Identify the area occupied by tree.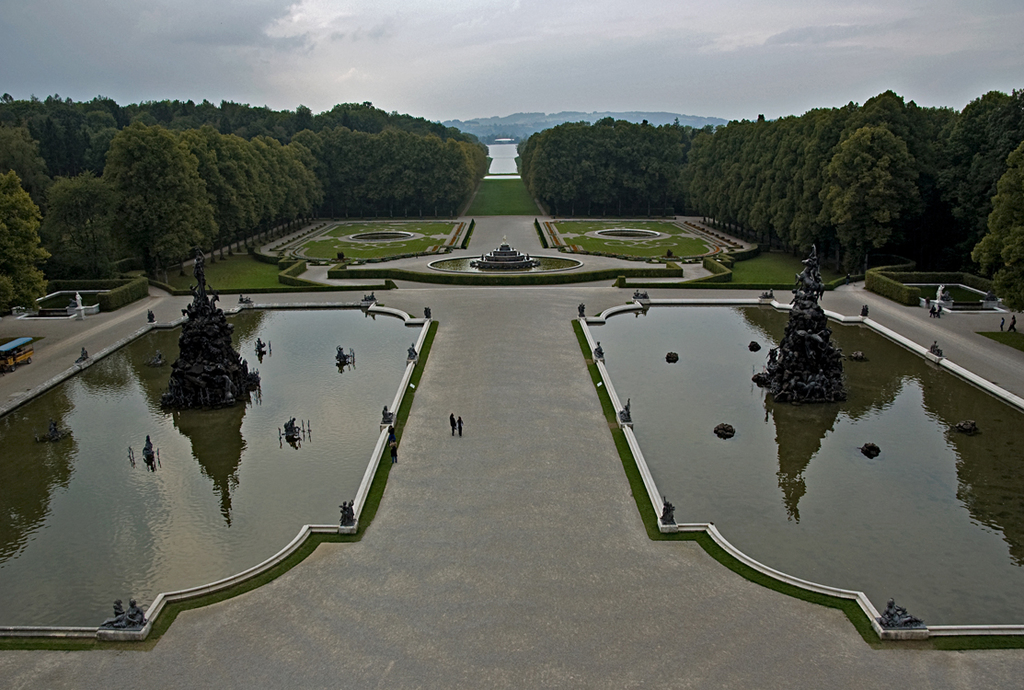
Area: box(335, 113, 369, 218).
